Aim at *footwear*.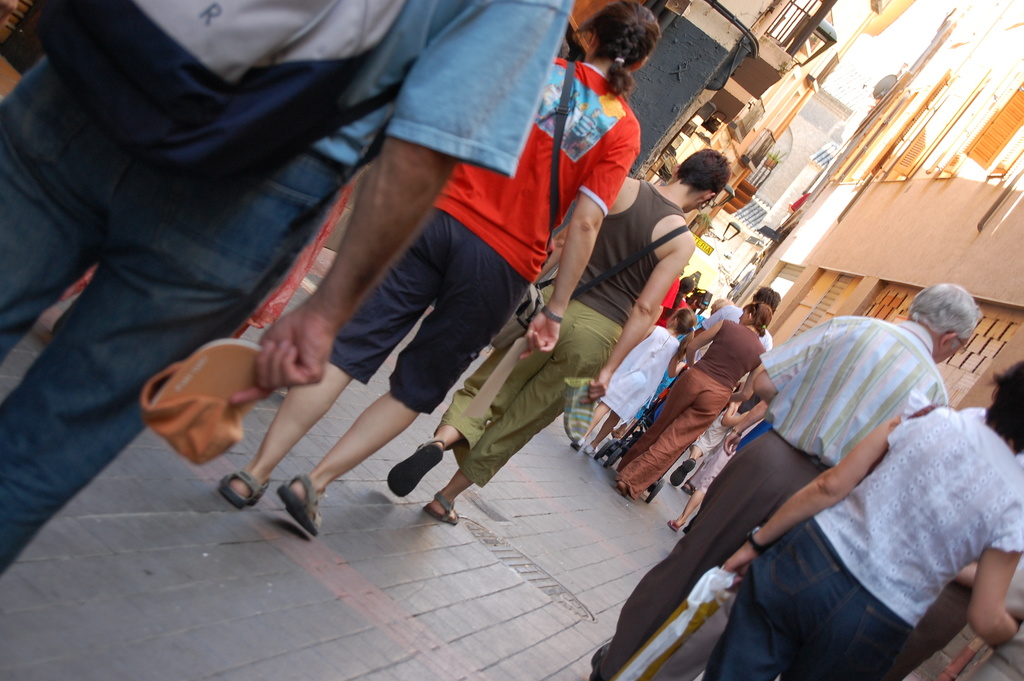
Aimed at (x1=424, y1=488, x2=460, y2=525).
